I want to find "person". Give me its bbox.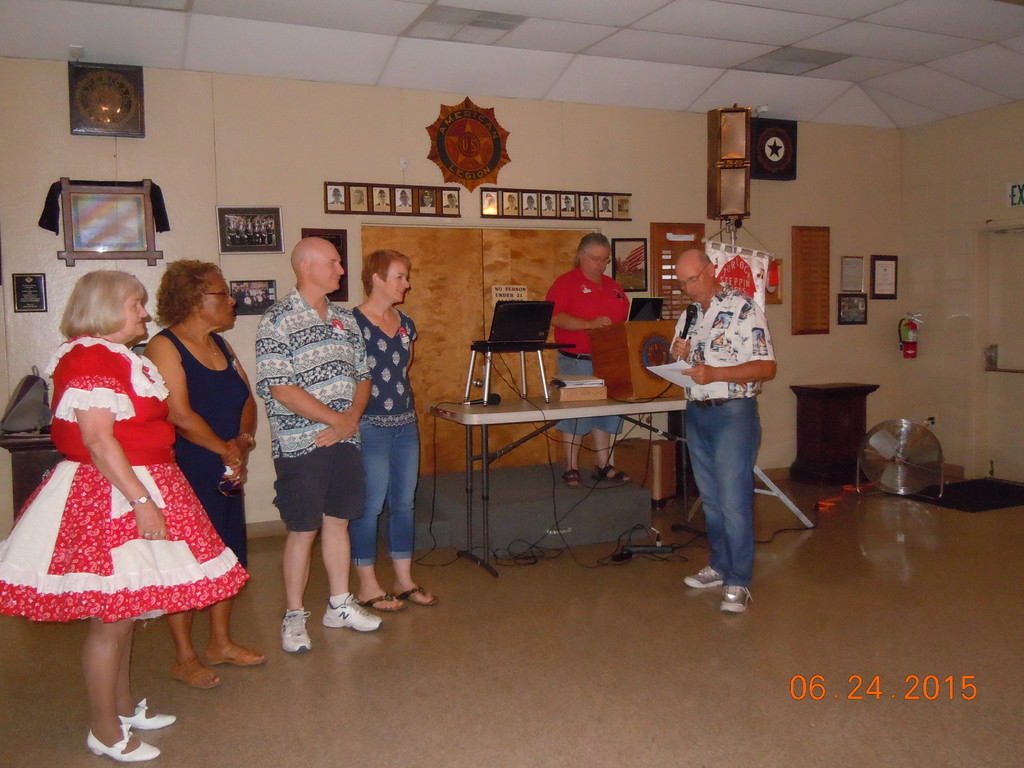
crop(666, 201, 777, 598).
